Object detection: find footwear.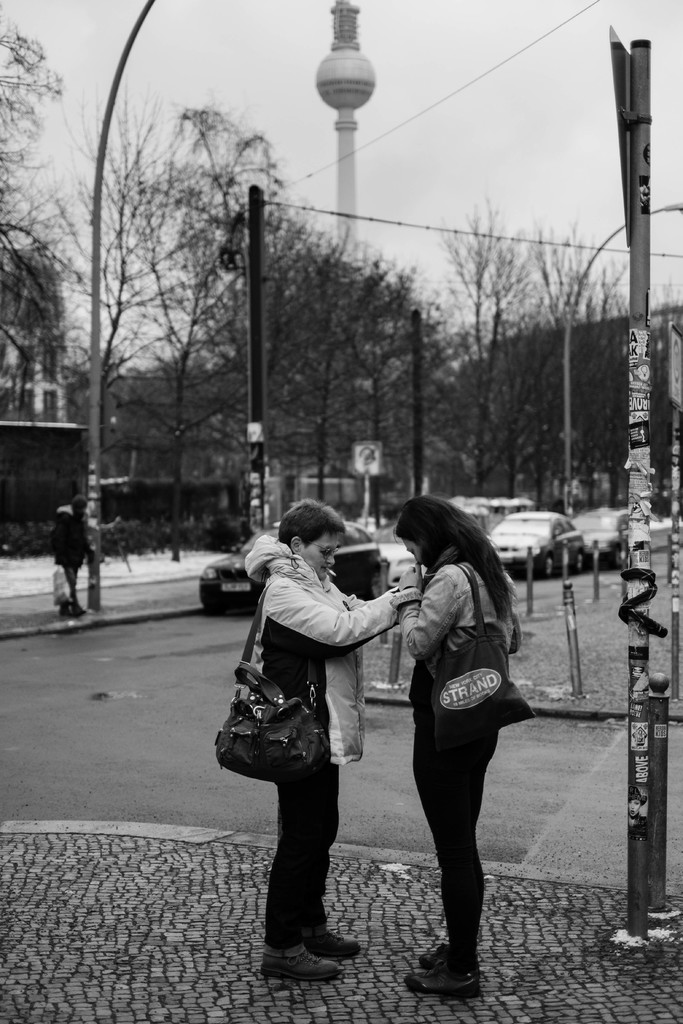
locate(404, 966, 480, 1001).
